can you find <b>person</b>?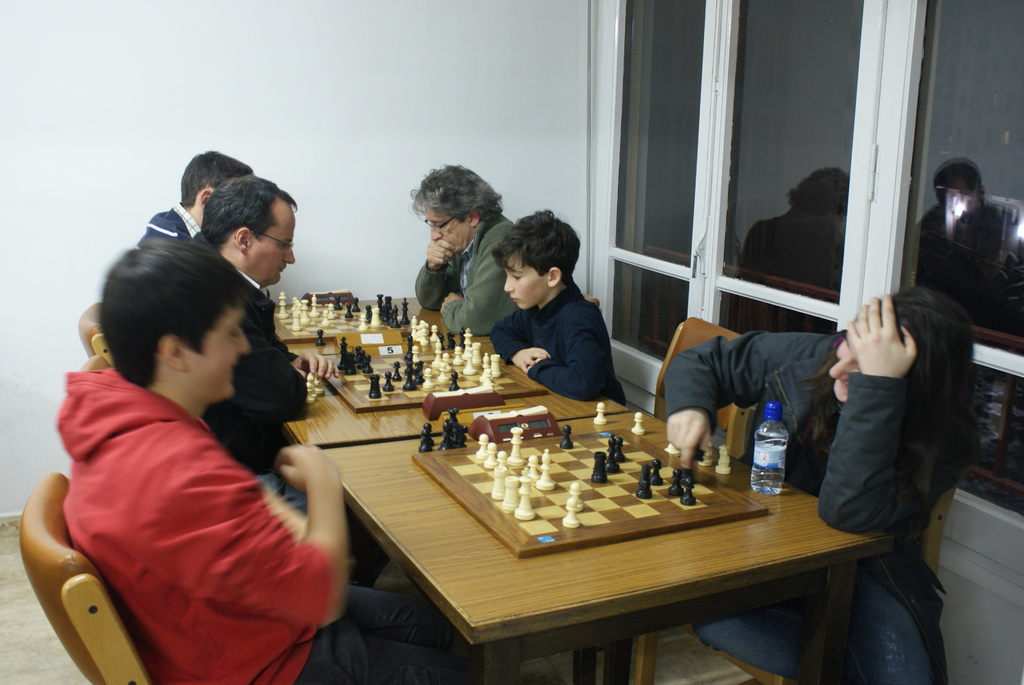
Yes, bounding box: Rect(479, 221, 618, 420).
